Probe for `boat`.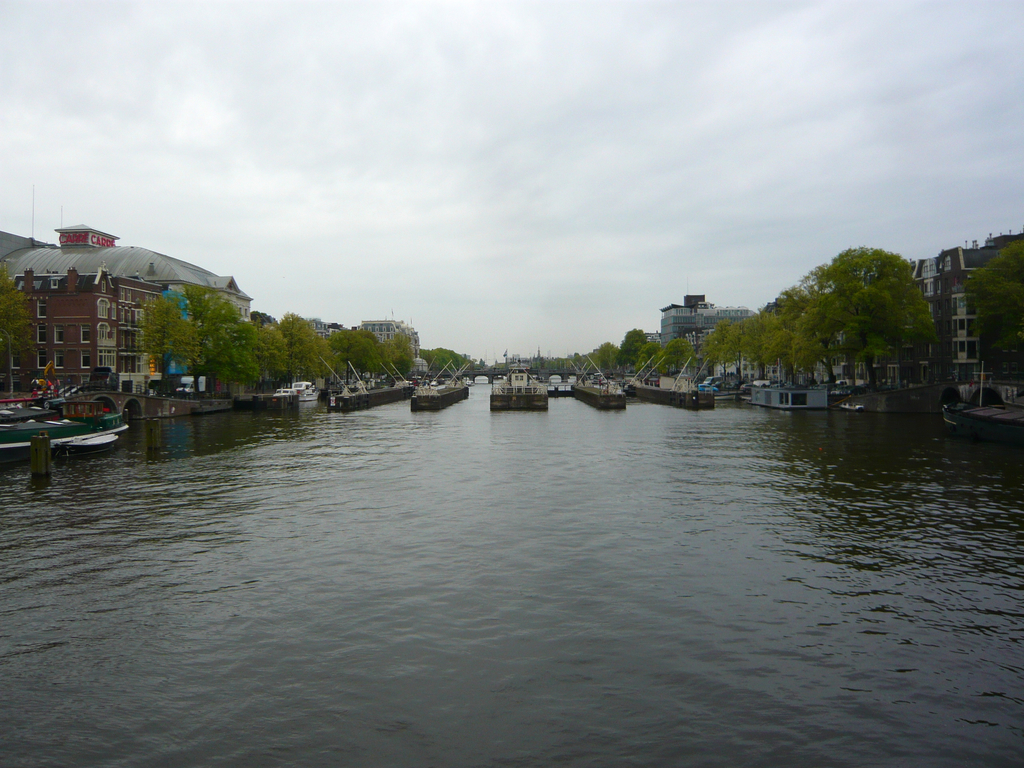
Probe result: box=[485, 354, 547, 415].
